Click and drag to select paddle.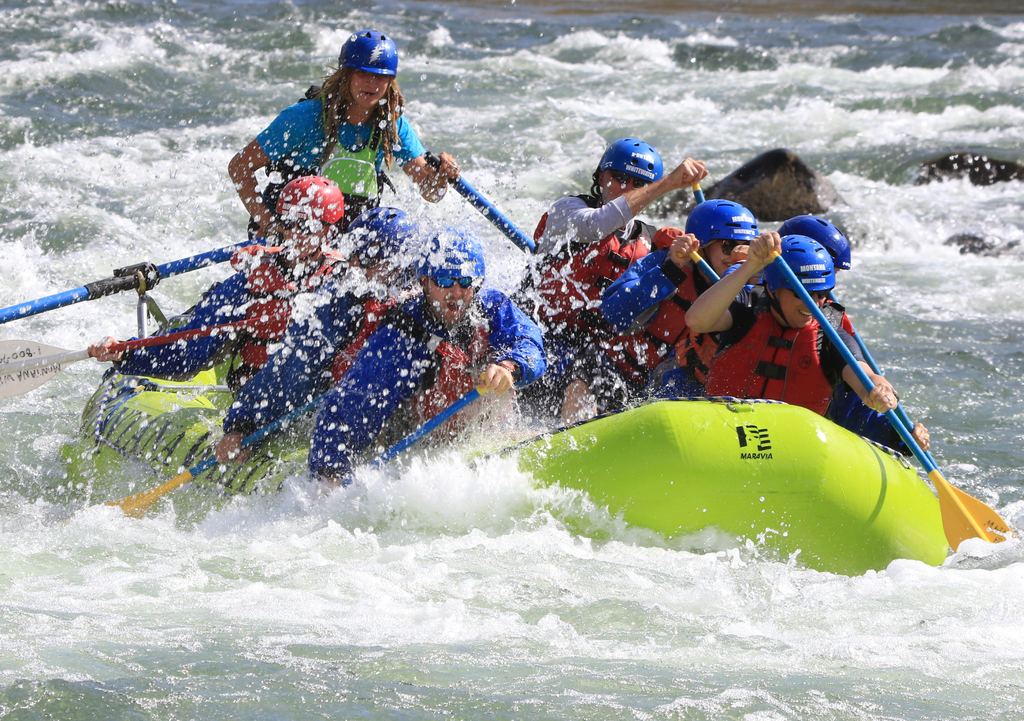
Selection: pyautogui.locateOnScreen(695, 181, 705, 204).
